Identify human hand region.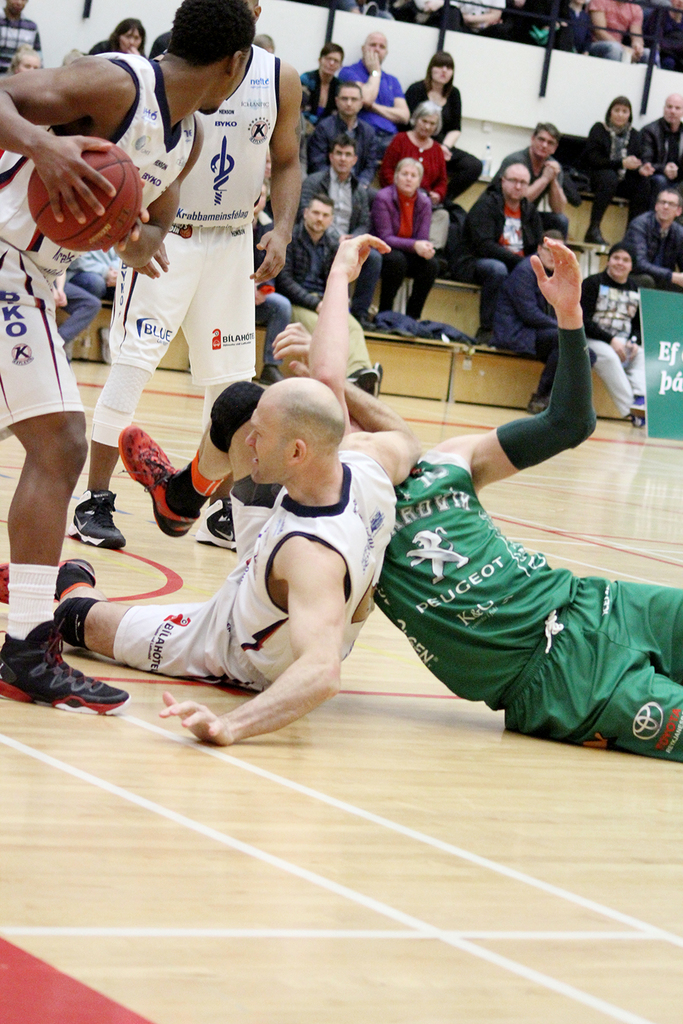
Region: crop(314, 294, 322, 312).
